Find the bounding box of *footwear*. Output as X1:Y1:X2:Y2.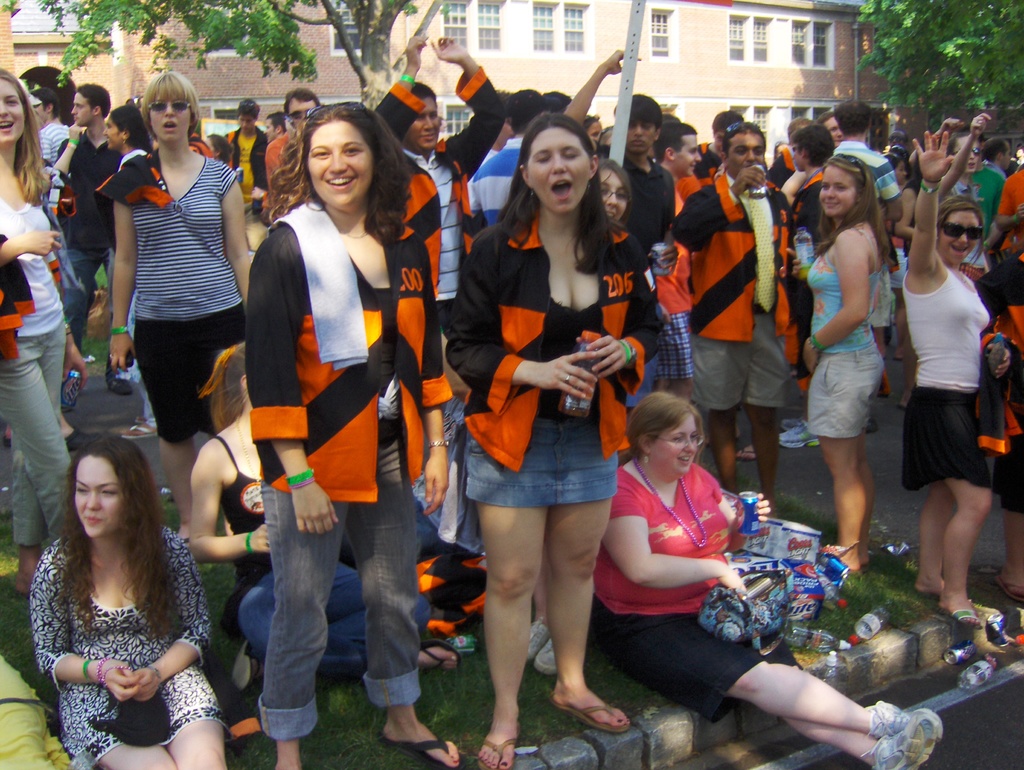
387:730:465:769.
